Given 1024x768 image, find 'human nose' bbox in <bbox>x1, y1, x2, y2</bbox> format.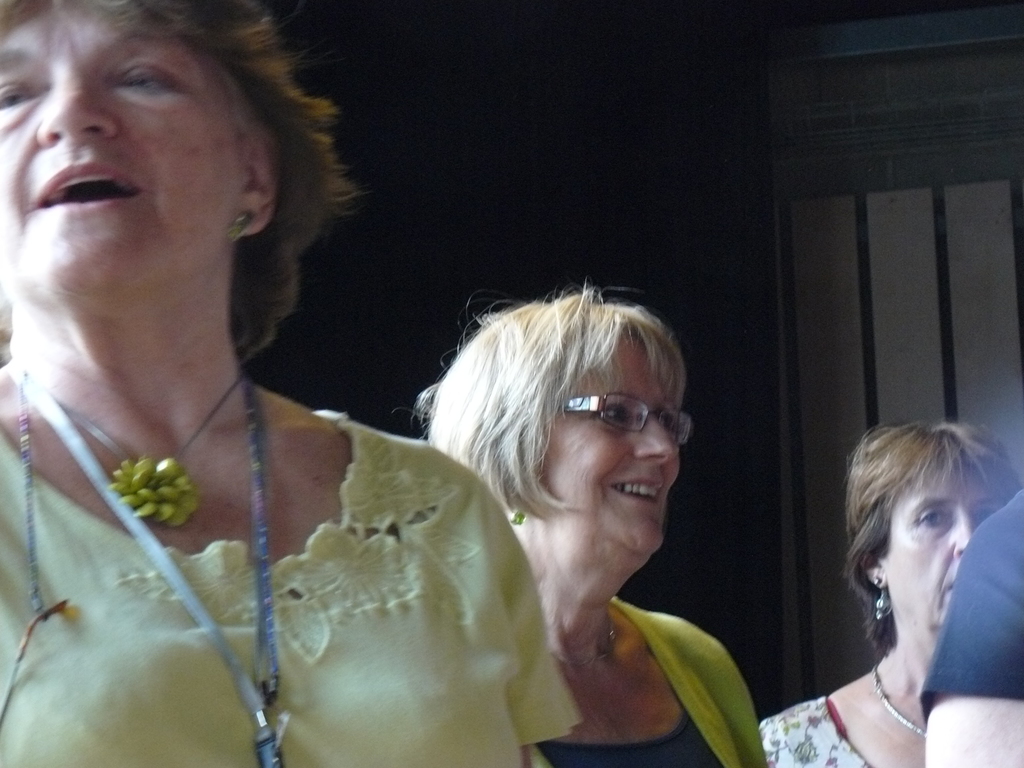
<bbox>633, 414, 678, 465</bbox>.
